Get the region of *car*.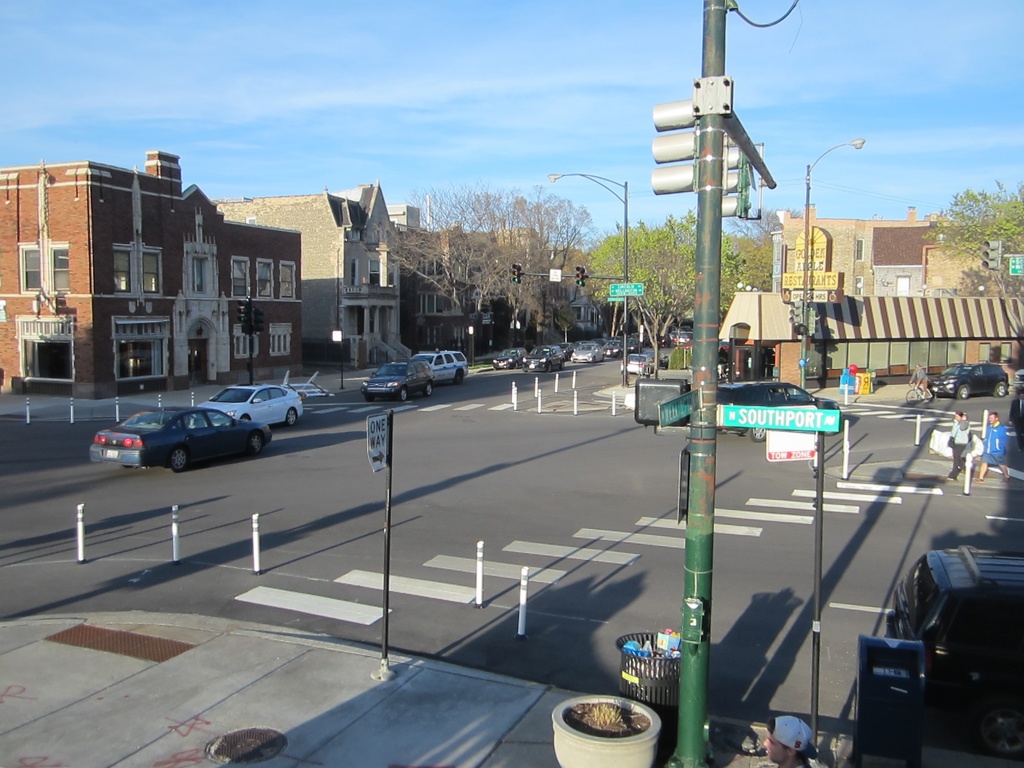
362,357,436,403.
